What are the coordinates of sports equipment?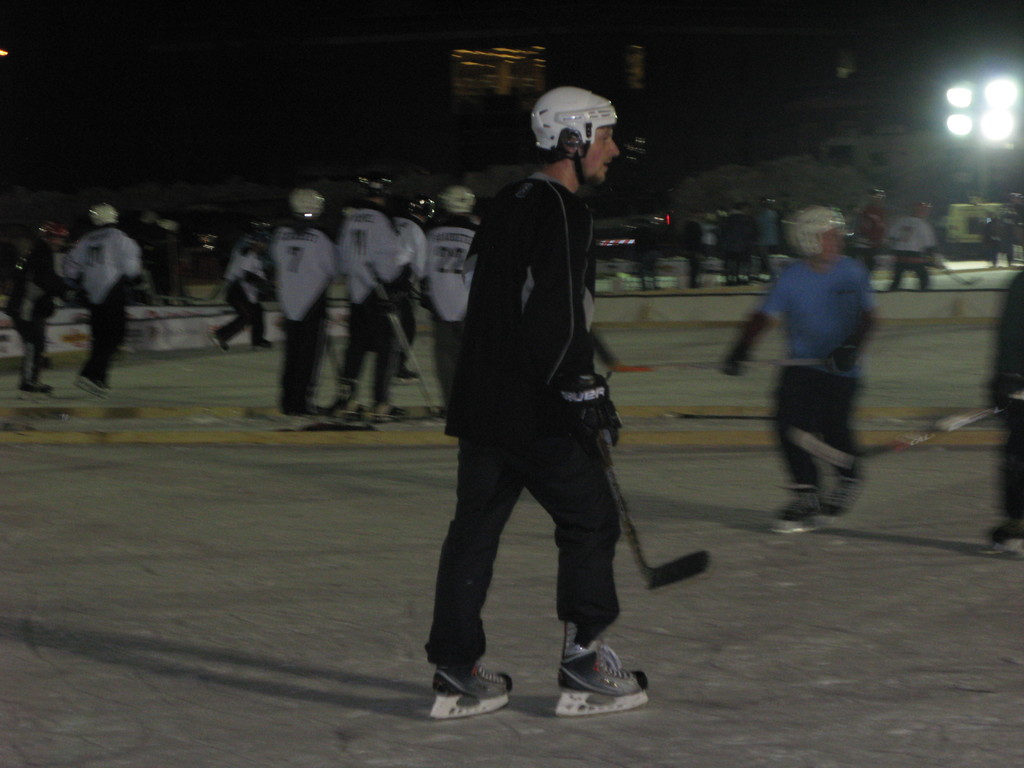
769, 497, 828, 538.
